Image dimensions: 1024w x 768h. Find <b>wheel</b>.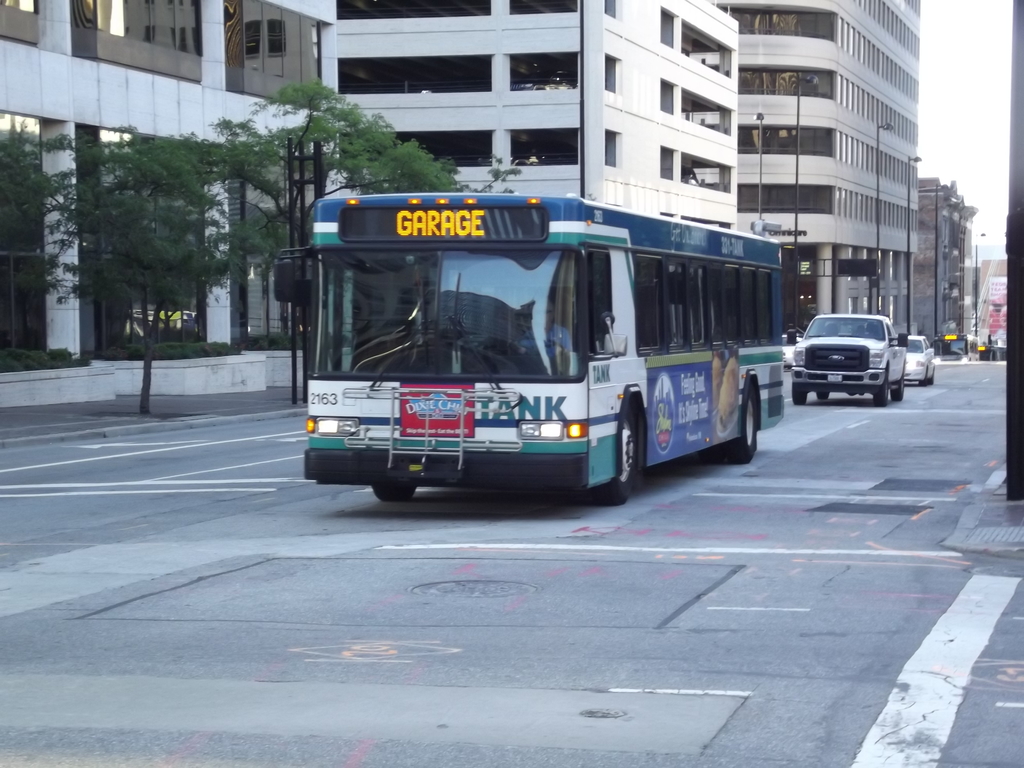
(605,390,664,494).
